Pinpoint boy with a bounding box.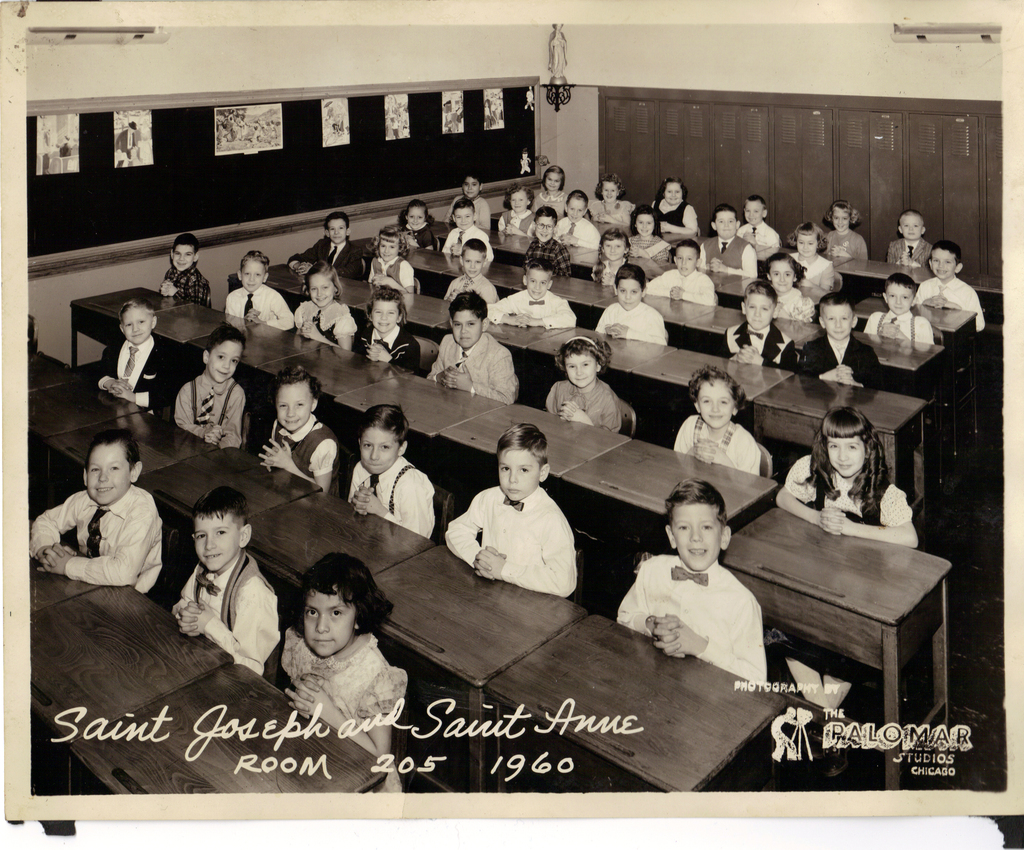
rect(645, 238, 724, 311).
